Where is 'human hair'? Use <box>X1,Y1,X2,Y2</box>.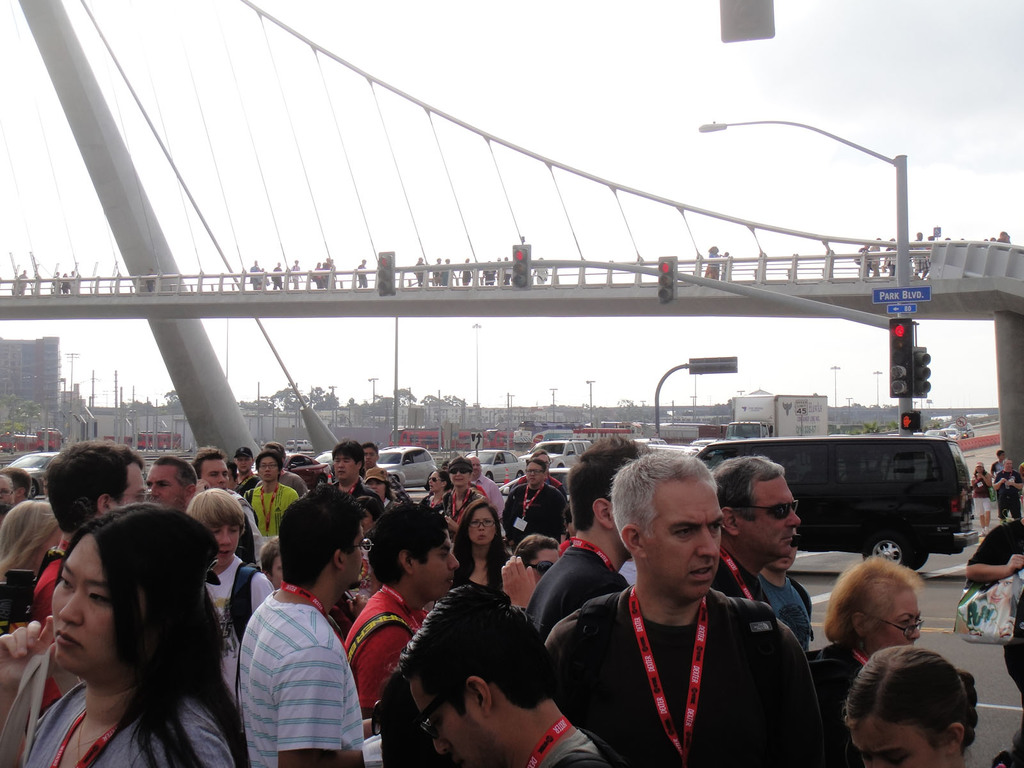
<box>531,448,546,452</box>.
